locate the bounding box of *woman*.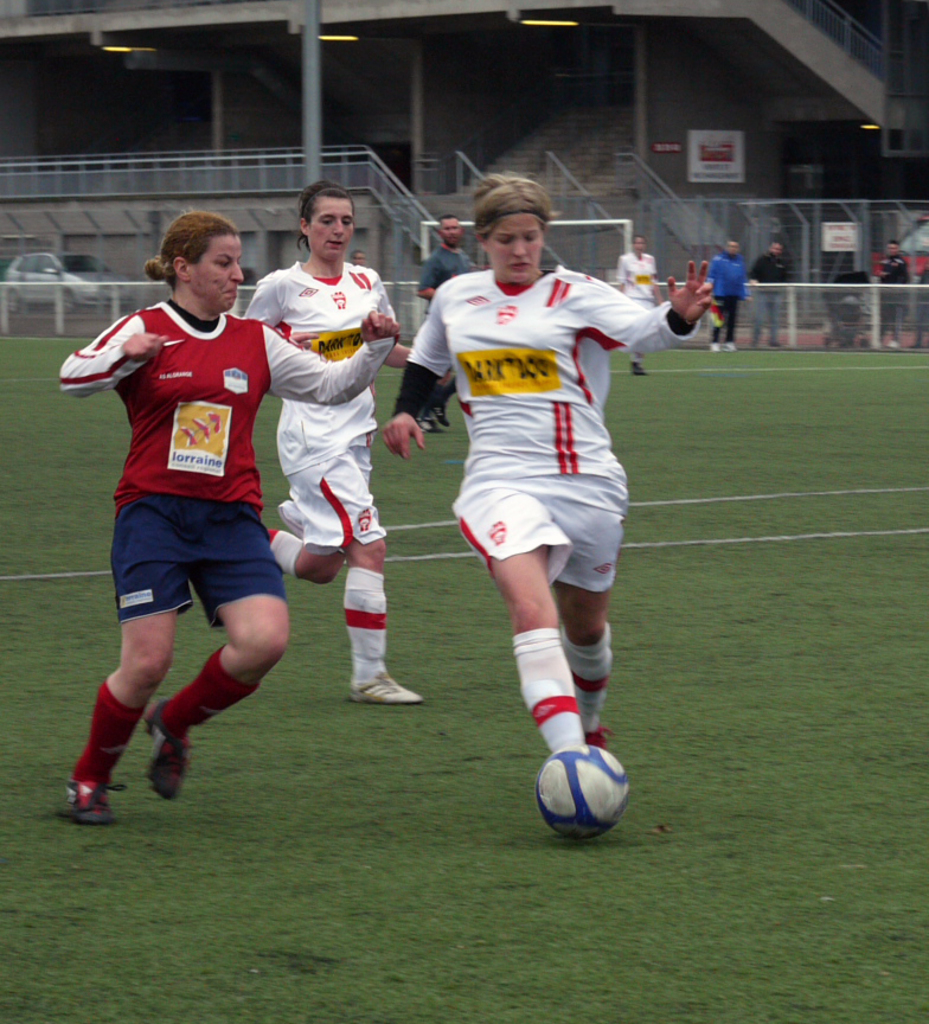
Bounding box: l=384, t=167, r=717, b=762.
